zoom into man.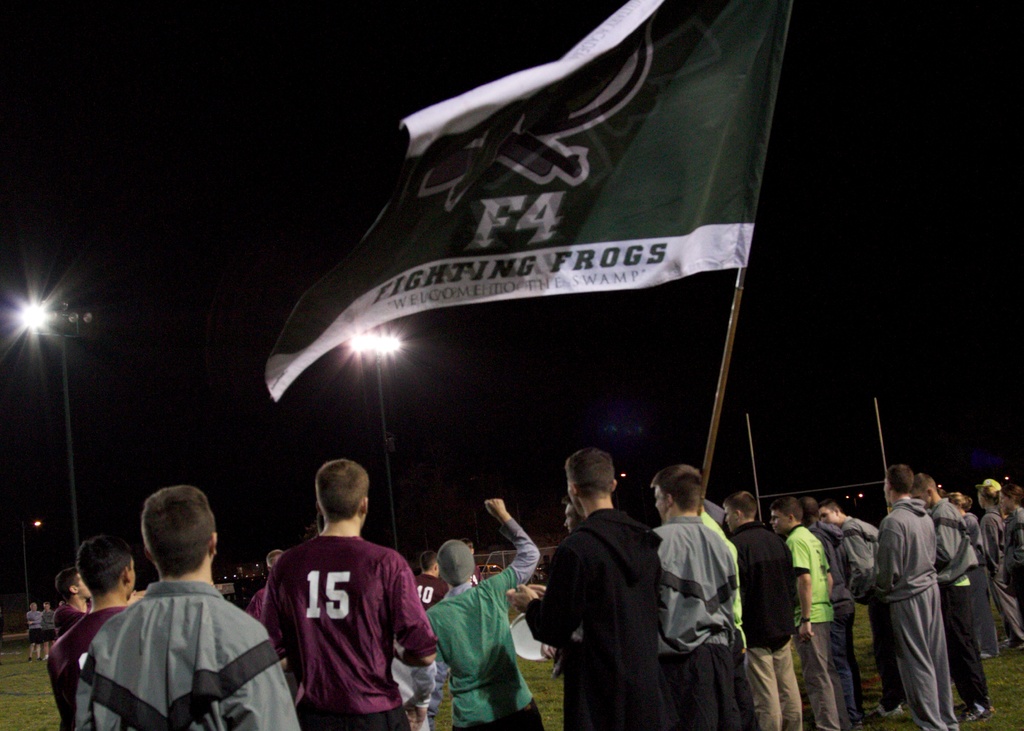
Zoom target: <bbox>27, 600, 41, 662</bbox>.
